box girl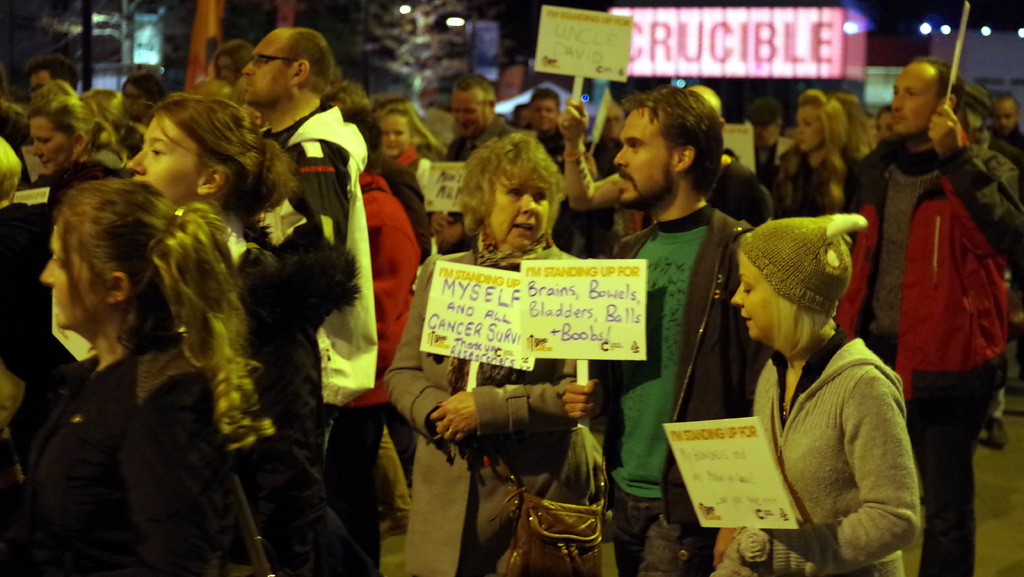
locate(85, 90, 145, 156)
